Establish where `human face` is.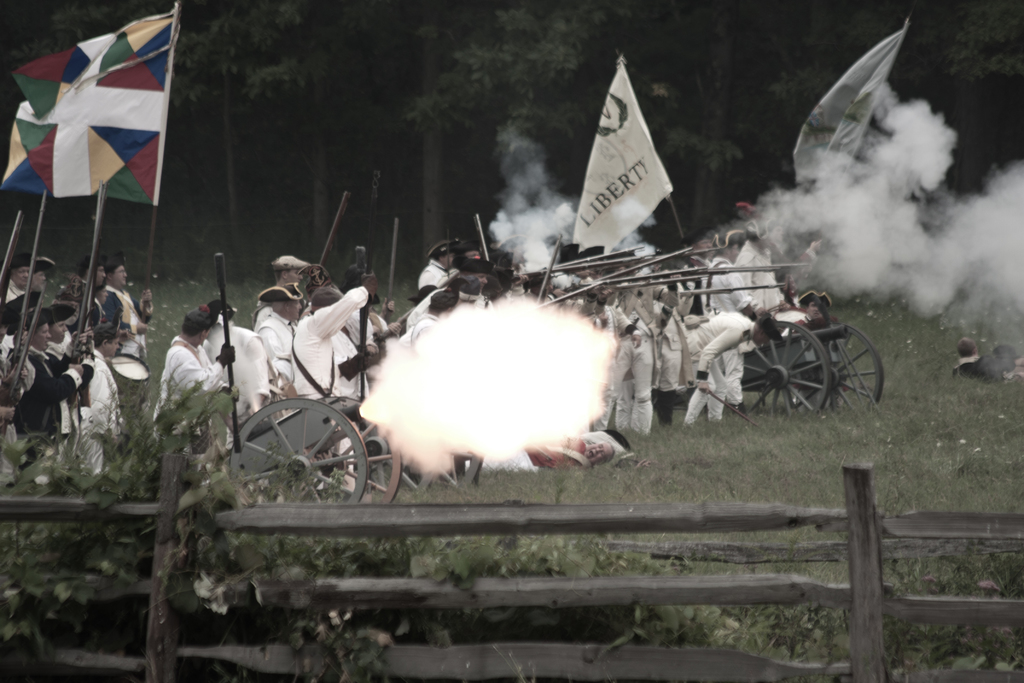
Established at 289/297/304/319.
